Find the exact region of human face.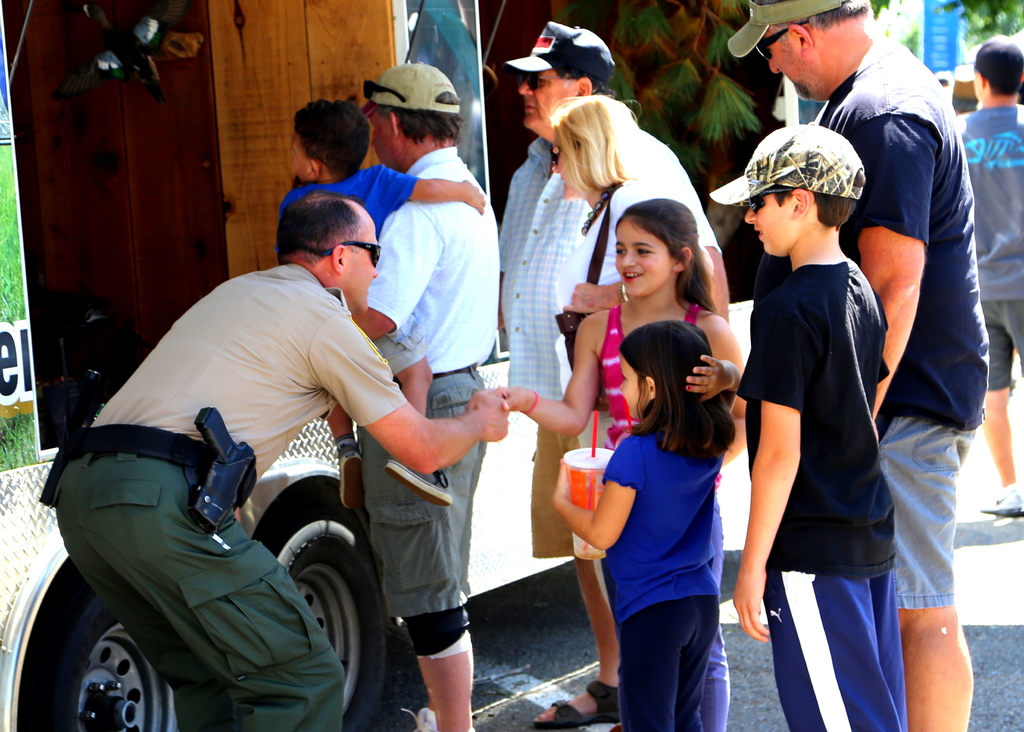
Exact region: locate(339, 218, 378, 309).
